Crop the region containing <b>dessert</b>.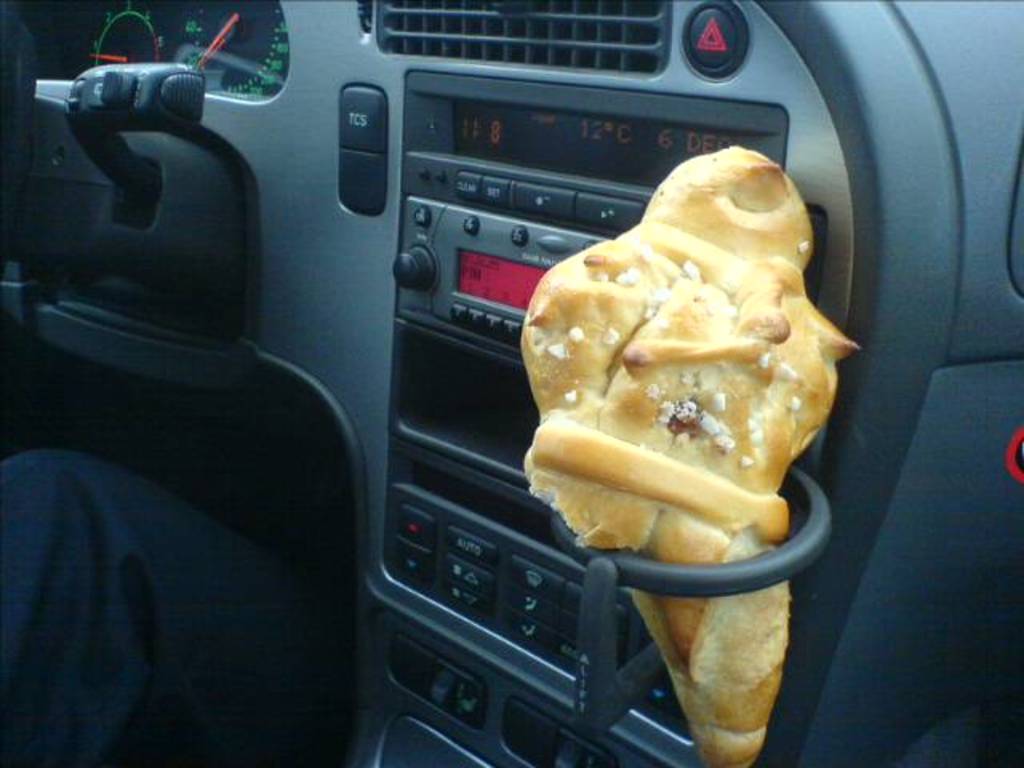
Crop region: detection(523, 146, 864, 766).
